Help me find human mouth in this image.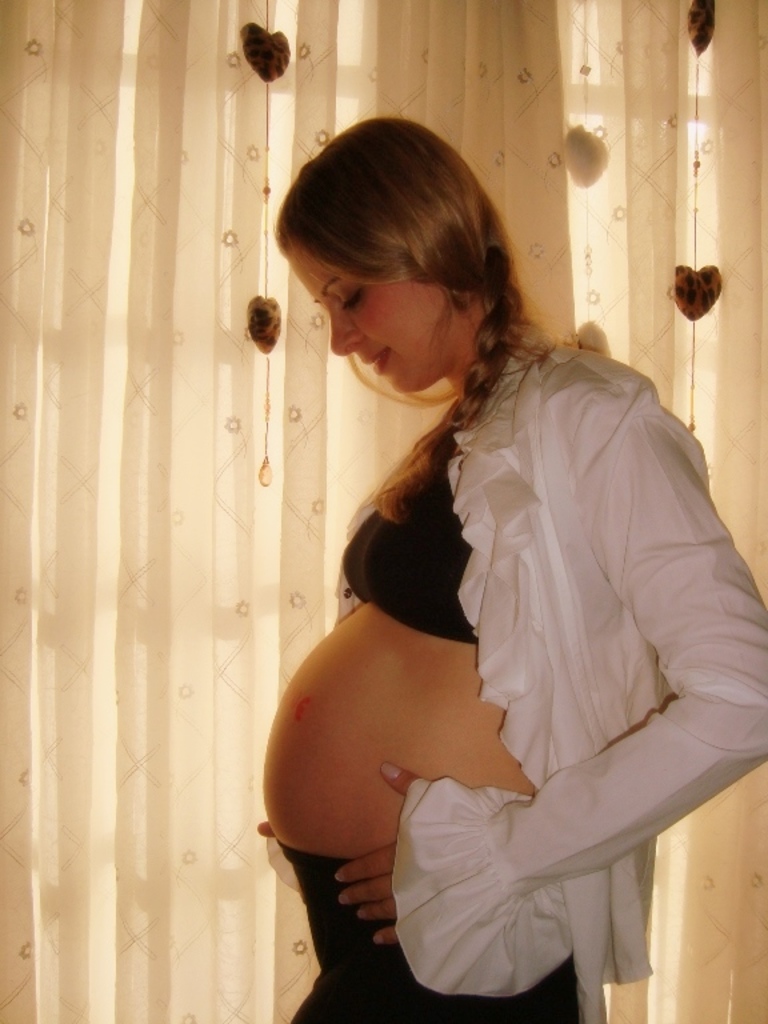
Found it: crop(367, 341, 388, 376).
